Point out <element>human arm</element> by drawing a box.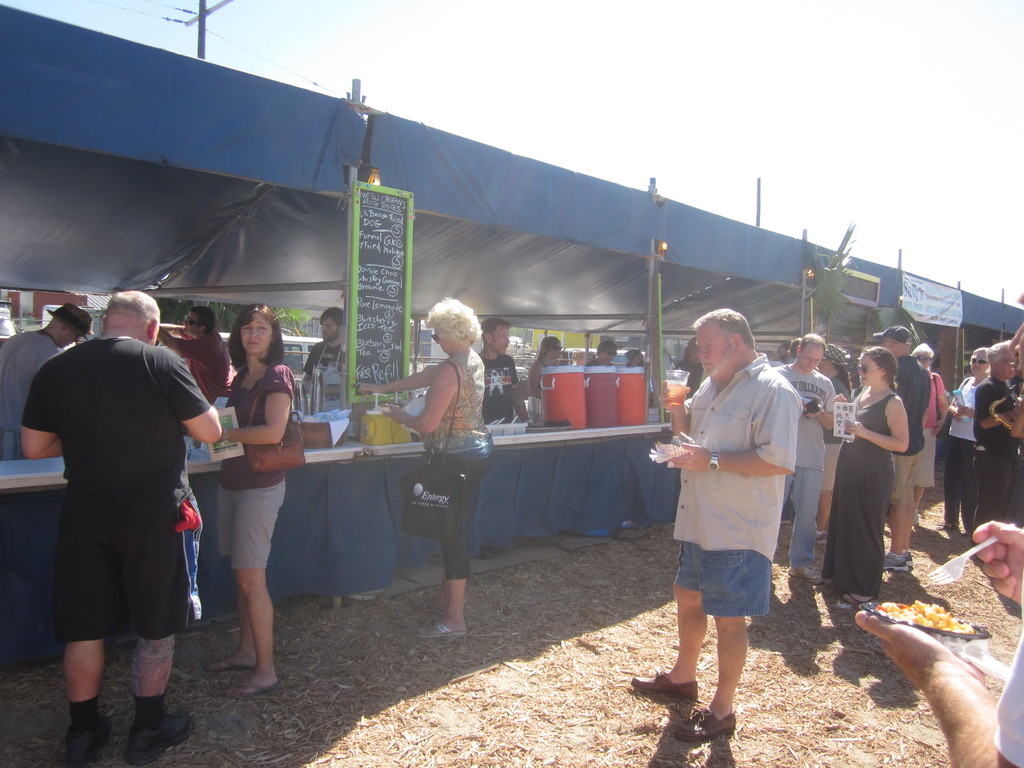
<region>673, 387, 800, 478</region>.
